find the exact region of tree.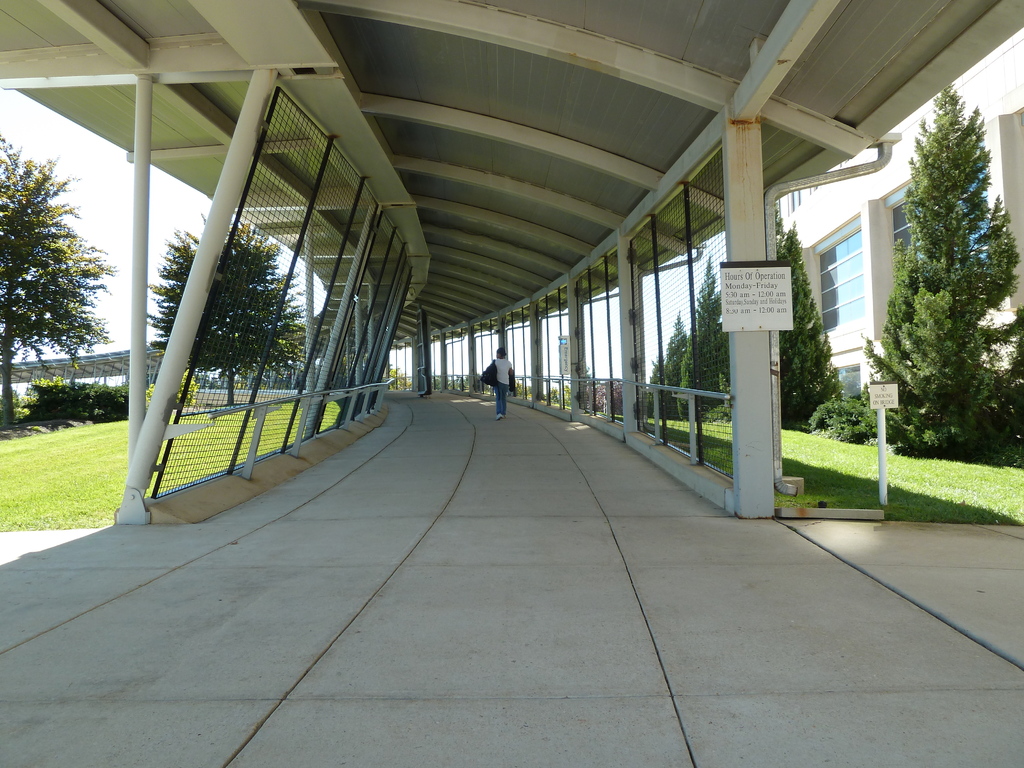
Exact region: l=863, t=81, r=1023, b=468.
